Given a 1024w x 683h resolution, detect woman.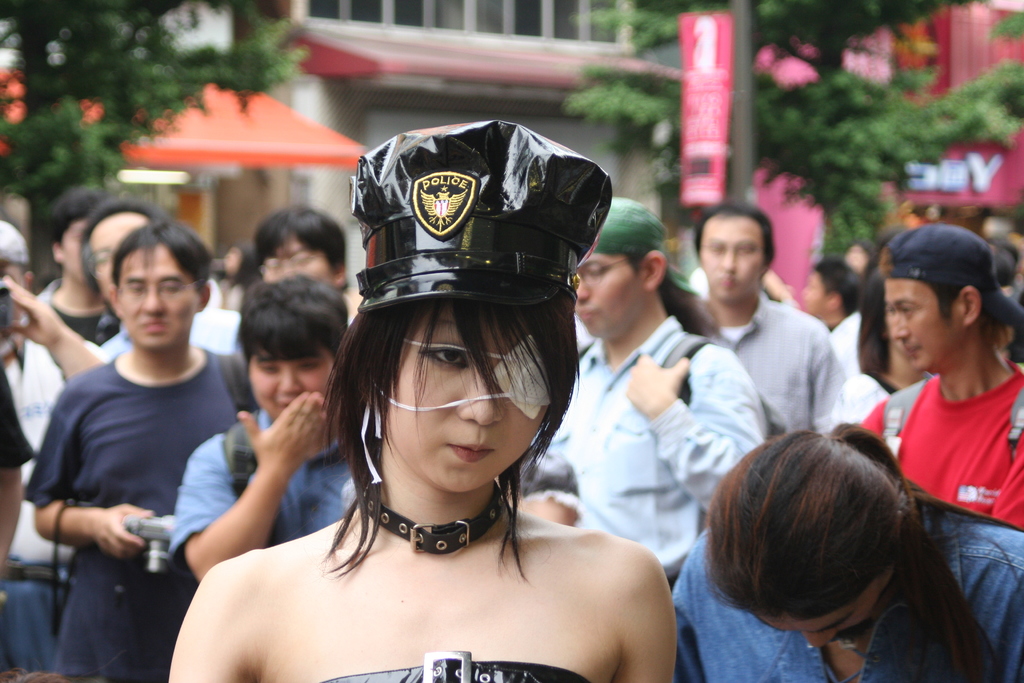
detection(670, 425, 1023, 682).
